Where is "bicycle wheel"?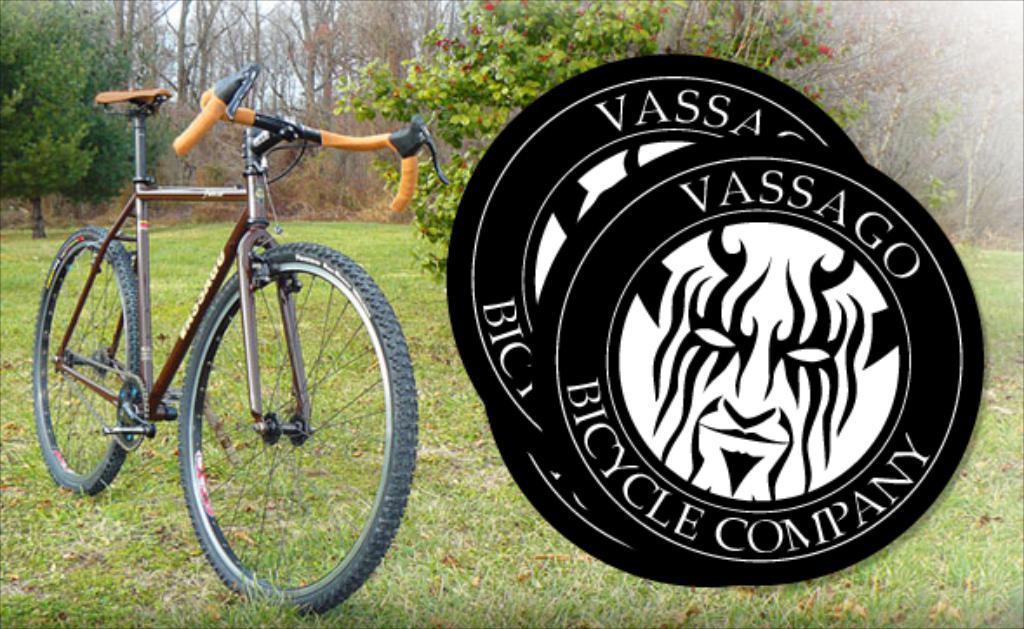
locate(141, 254, 403, 612).
